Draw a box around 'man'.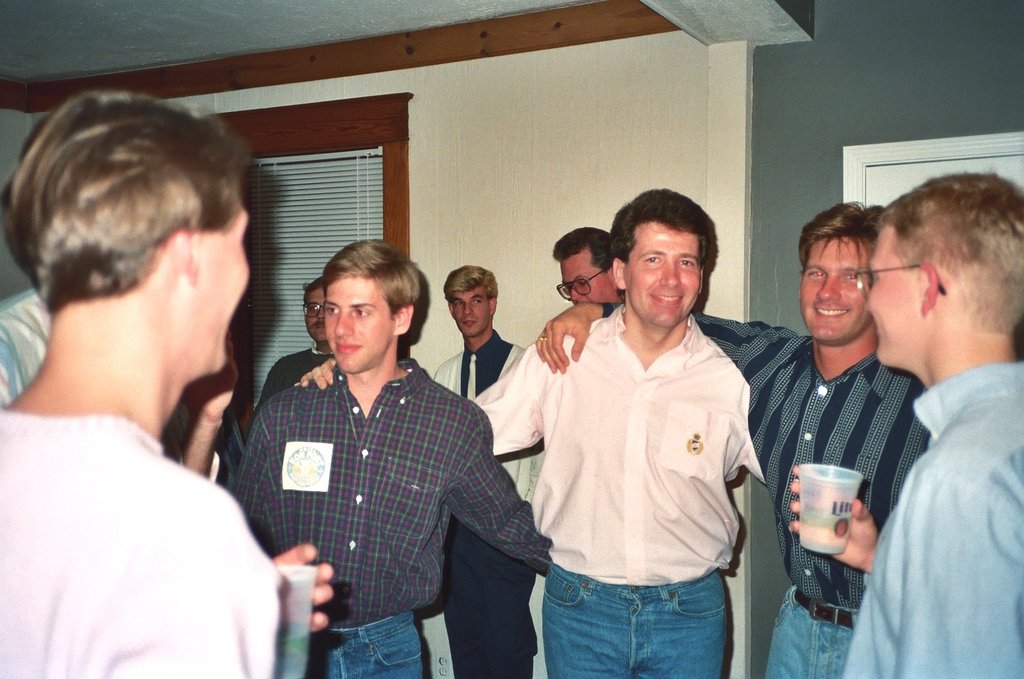
rect(431, 260, 540, 678).
